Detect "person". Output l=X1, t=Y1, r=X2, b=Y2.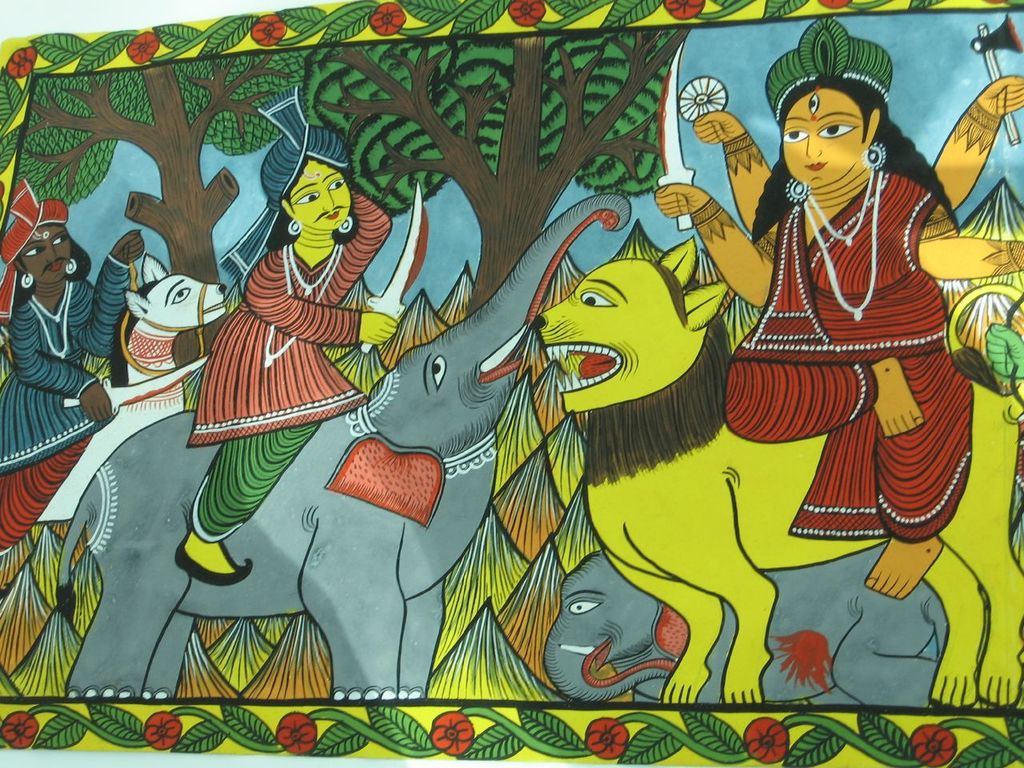
l=660, t=8, r=1023, b=614.
